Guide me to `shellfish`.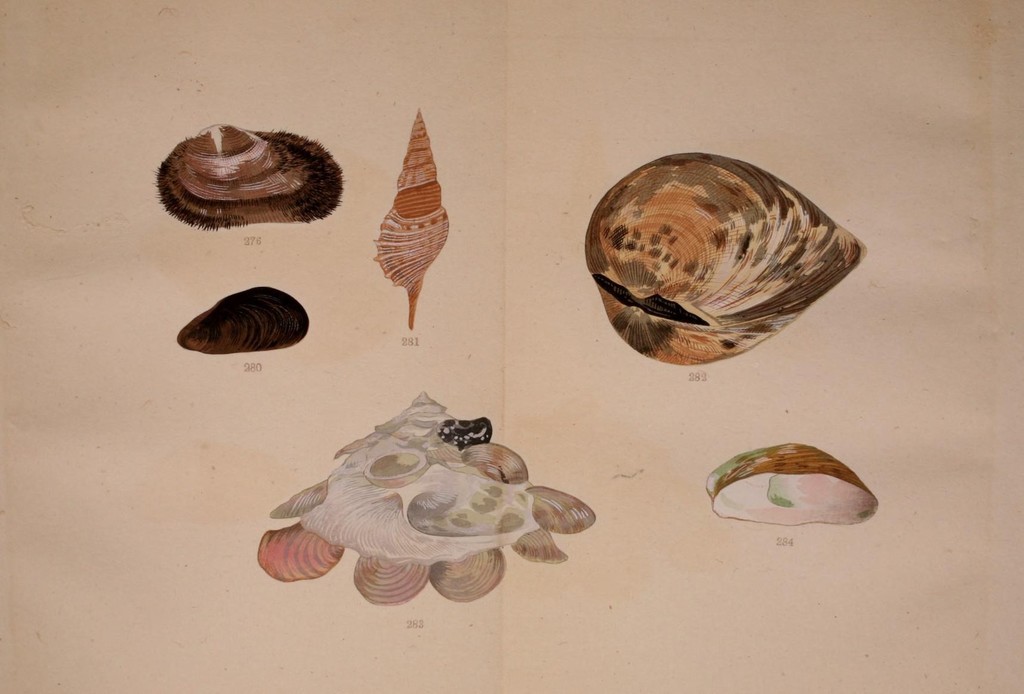
Guidance: <box>705,443,887,529</box>.
